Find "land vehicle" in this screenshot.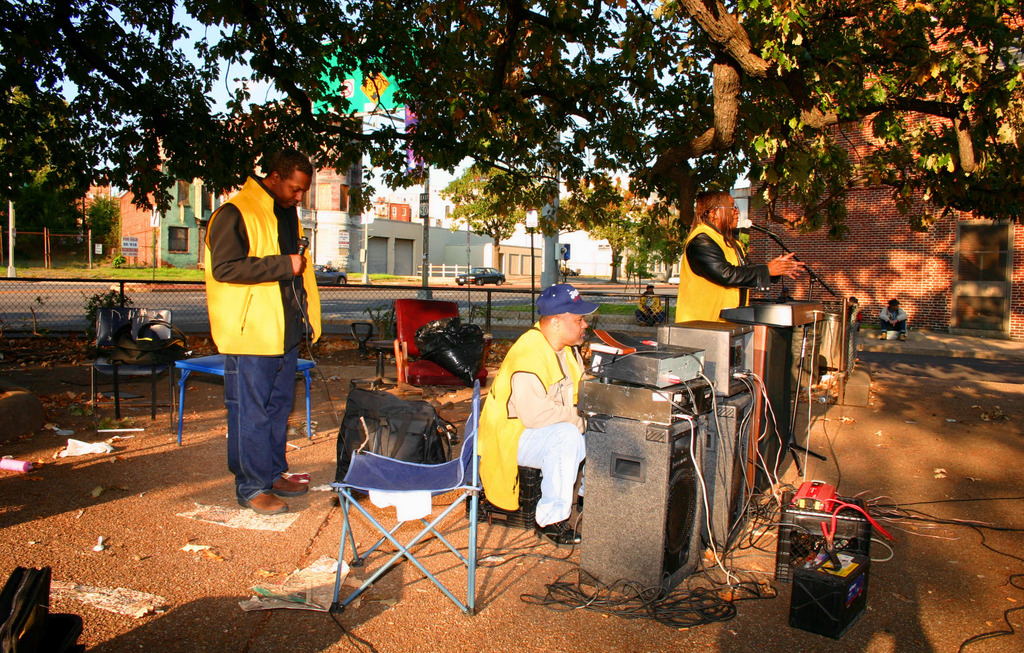
The bounding box for "land vehicle" is {"left": 673, "top": 276, "right": 677, "bottom": 281}.
